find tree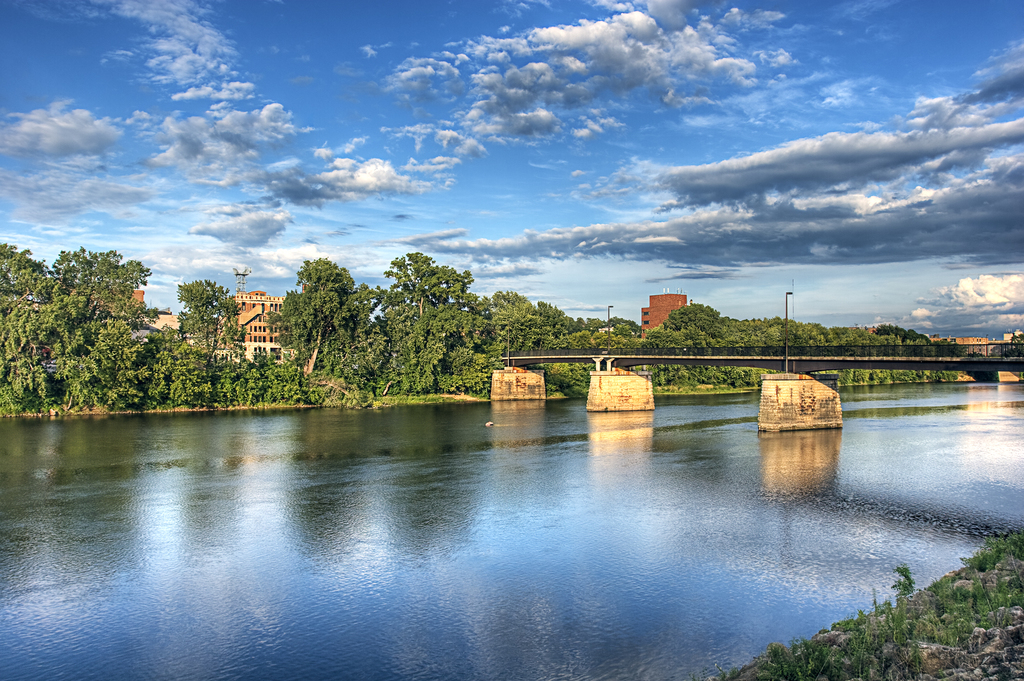
box(143, 322, 223, 408)
